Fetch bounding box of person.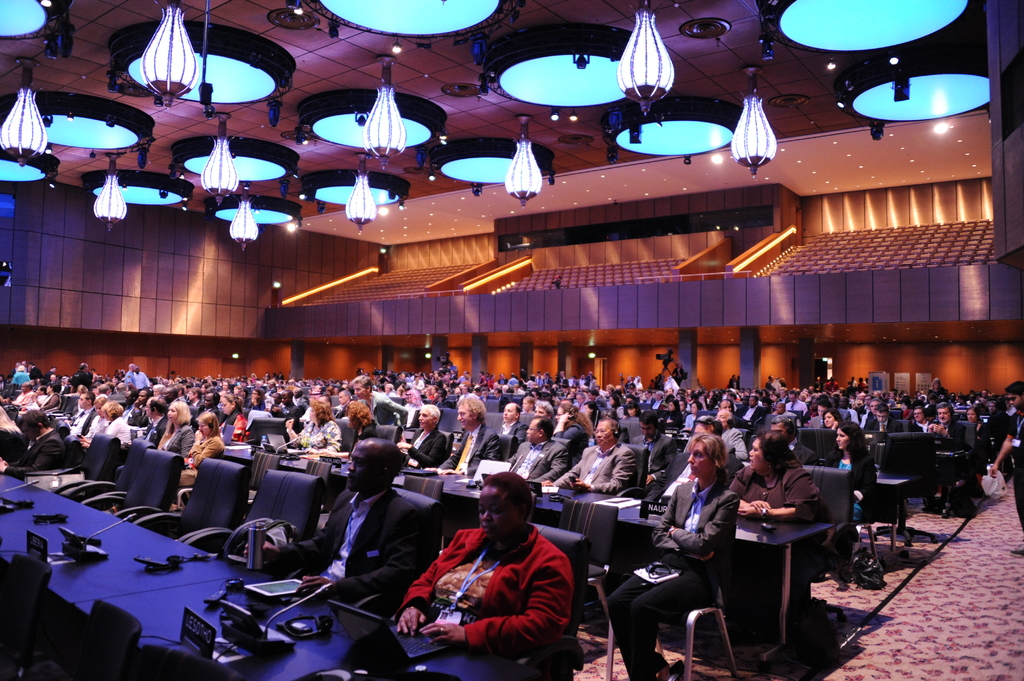
Bbox: 822 410 844 429.
